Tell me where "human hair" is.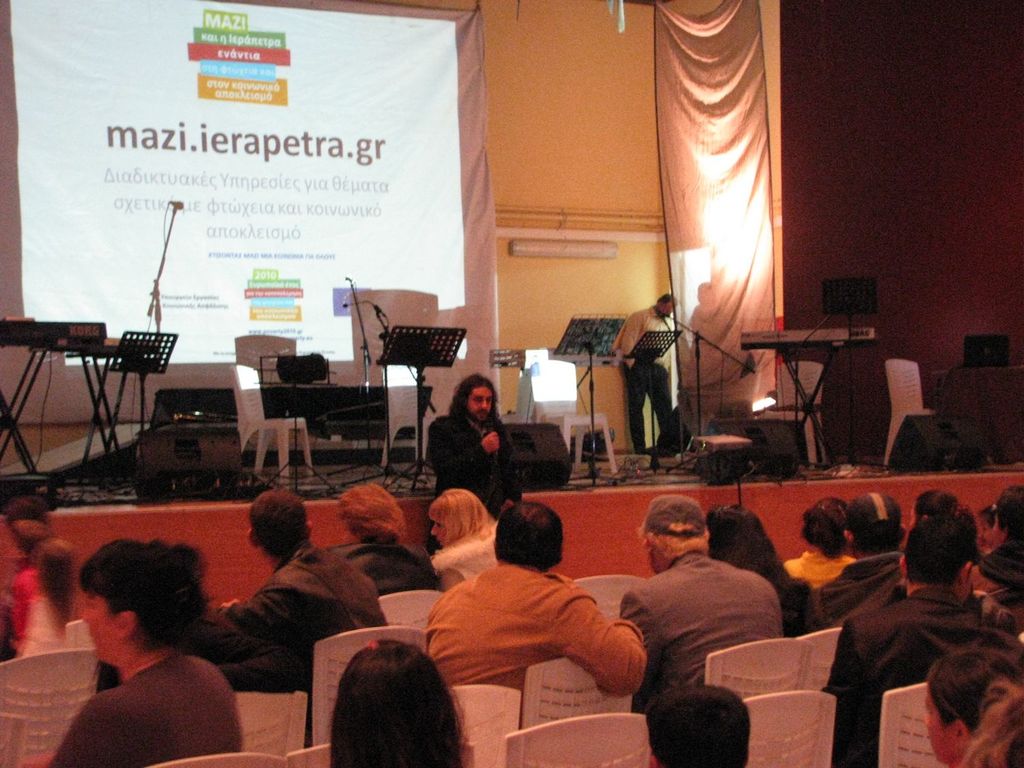
"human hair" is at x1=330 y1=634 x2=463 y2=767.
